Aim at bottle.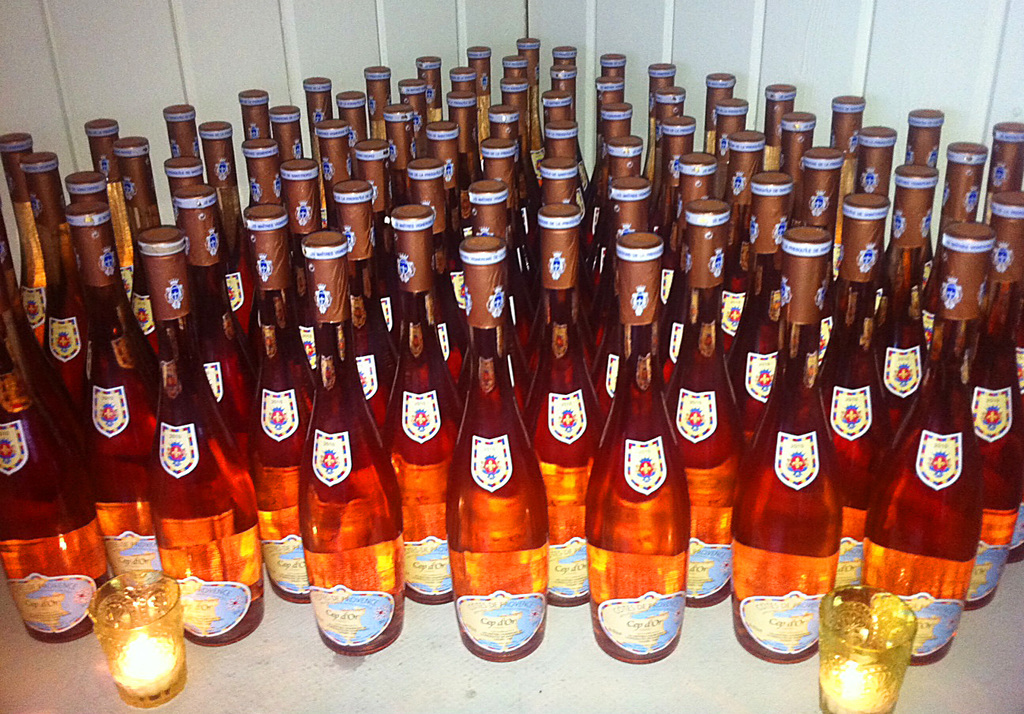
Aimed at {"left": 401, "top": 155, "right": 453, "bottom": 294}.
